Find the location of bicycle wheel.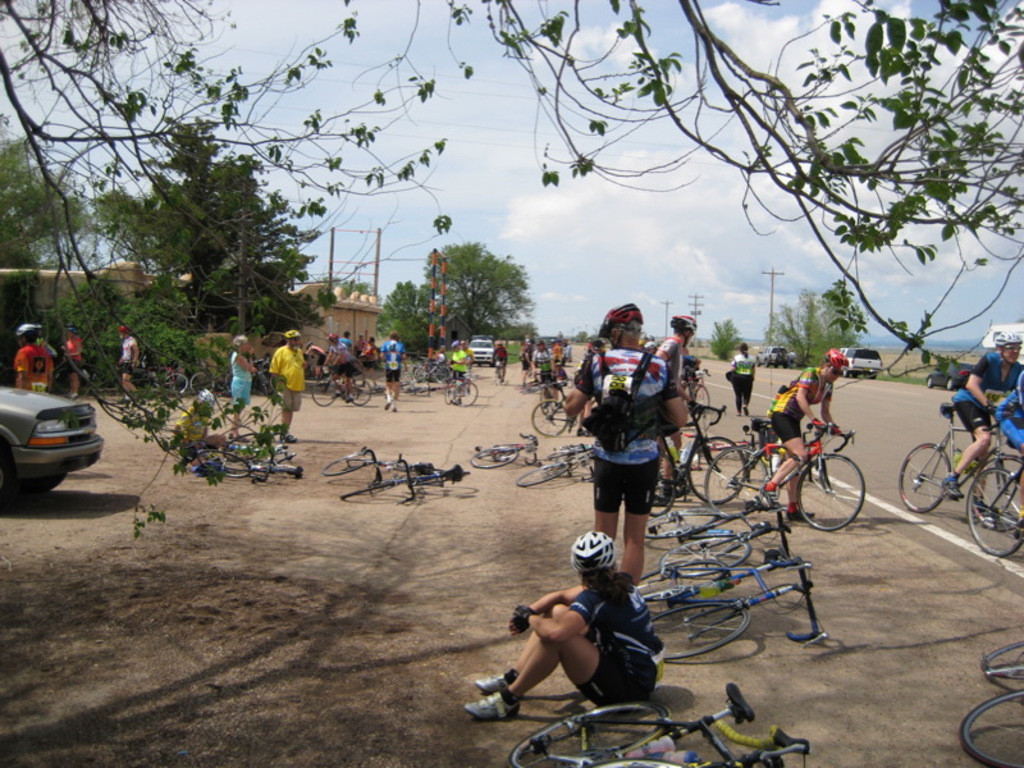
Location: 347,375,371,421.
